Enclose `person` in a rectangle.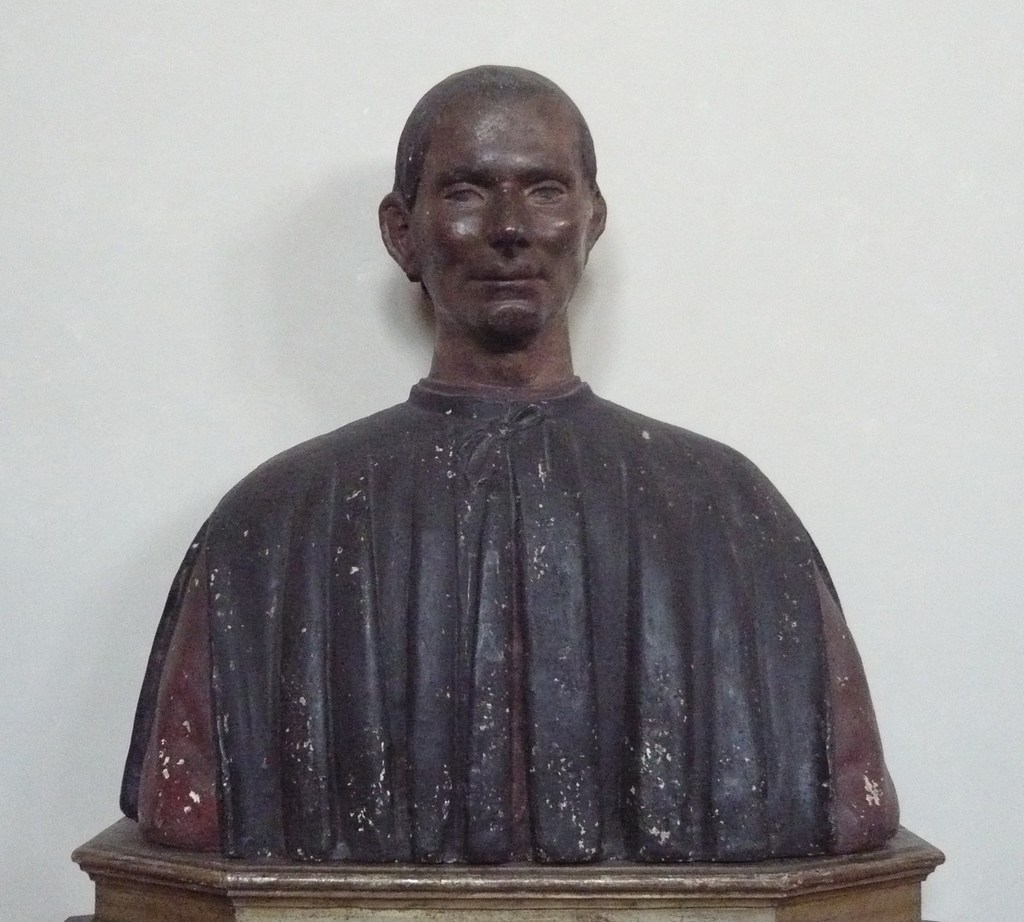
box(67, 69, 938, 900).
